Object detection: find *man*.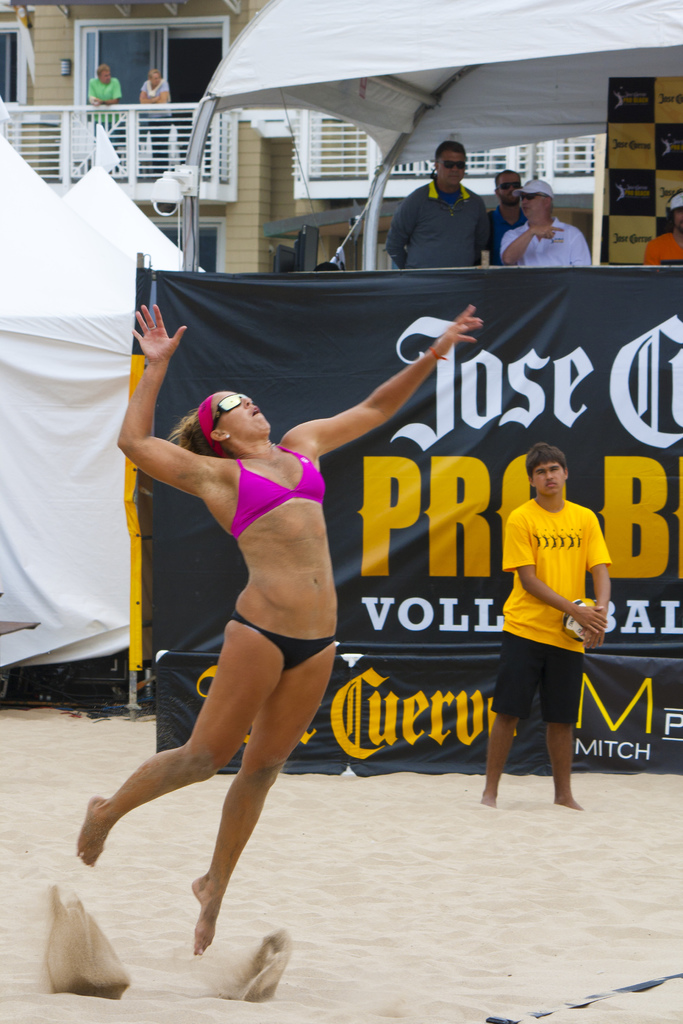
bbox=[482, 442, 620, 816].
